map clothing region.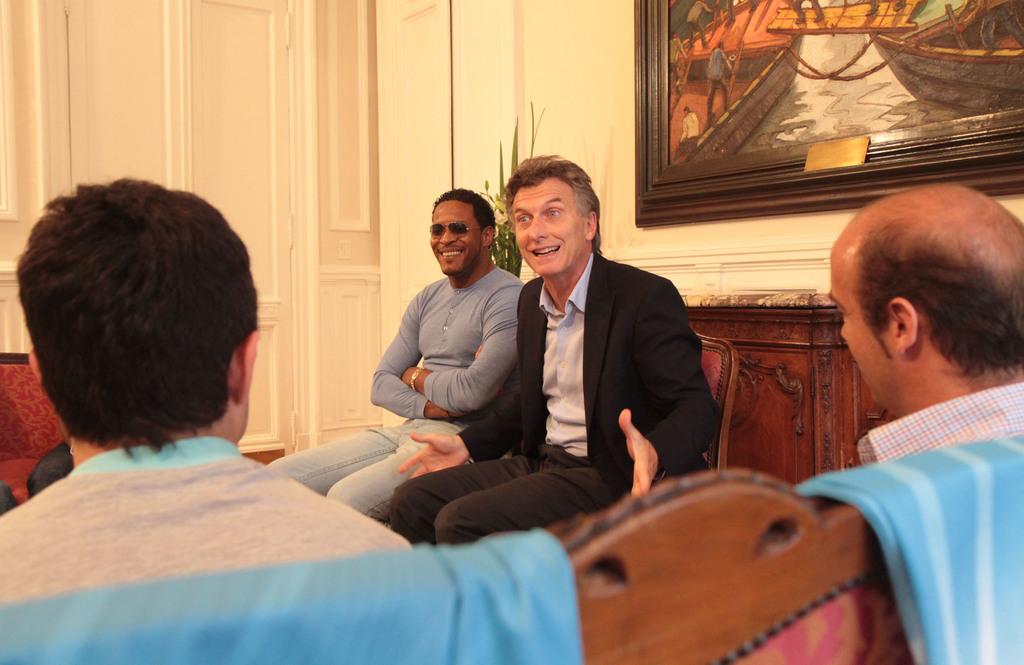
Mapped to <bbox>264, 264, 527, 531</bbox>.
